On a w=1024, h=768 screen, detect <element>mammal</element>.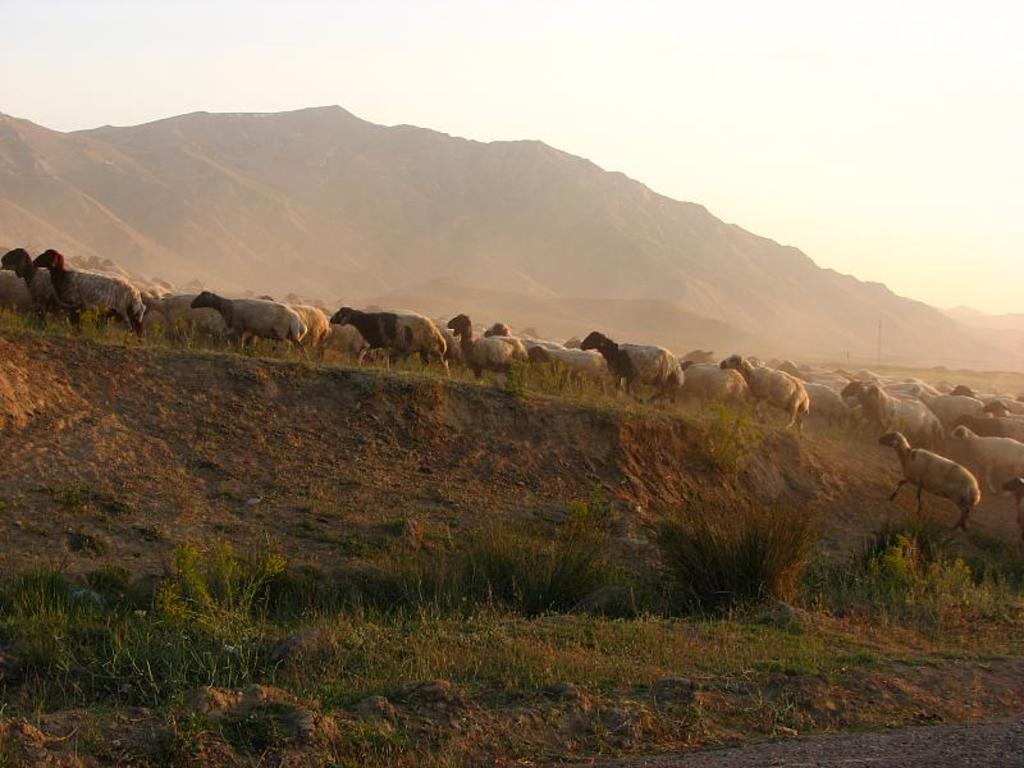
region(329, 323, 369, 366).
